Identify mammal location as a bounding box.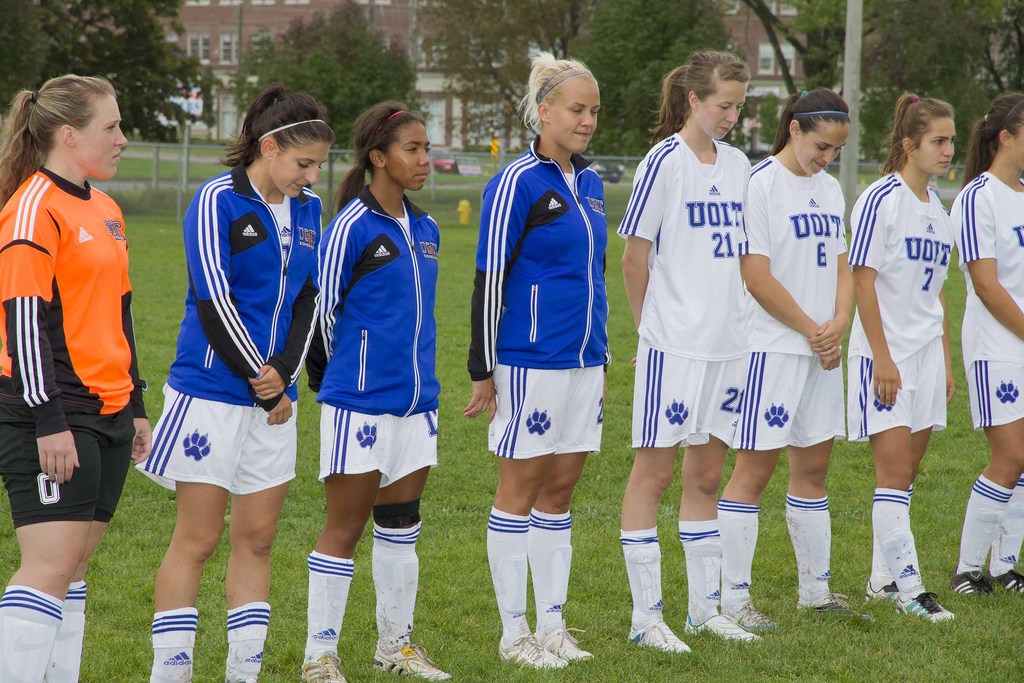
<box>743,86,877,630</box>.
